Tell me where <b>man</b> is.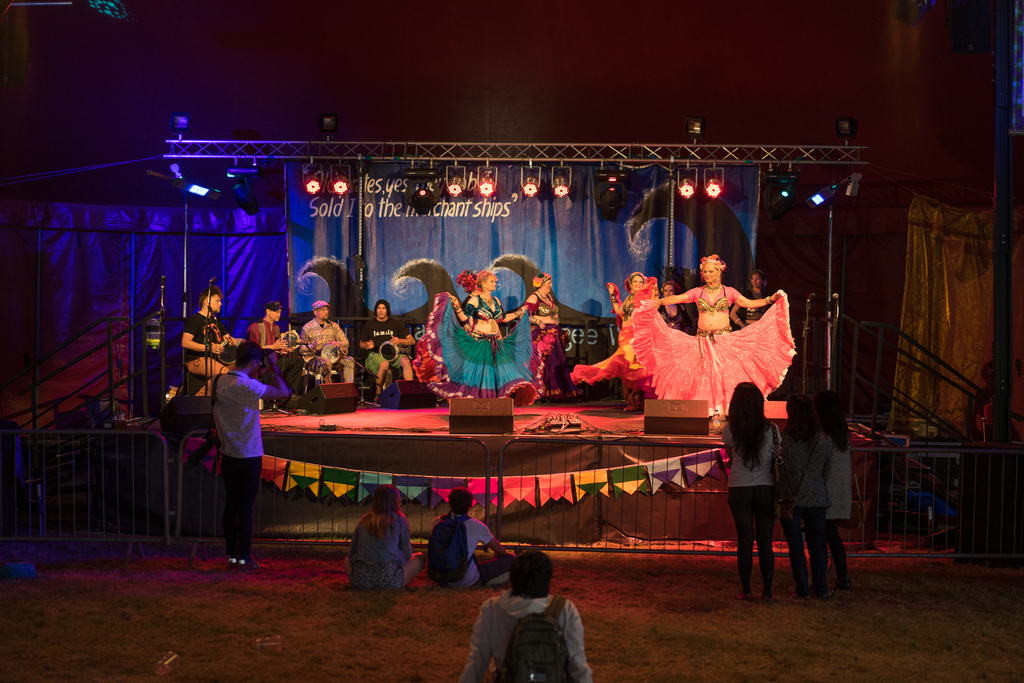
<b>man</b> is at [243,302,280,380].
